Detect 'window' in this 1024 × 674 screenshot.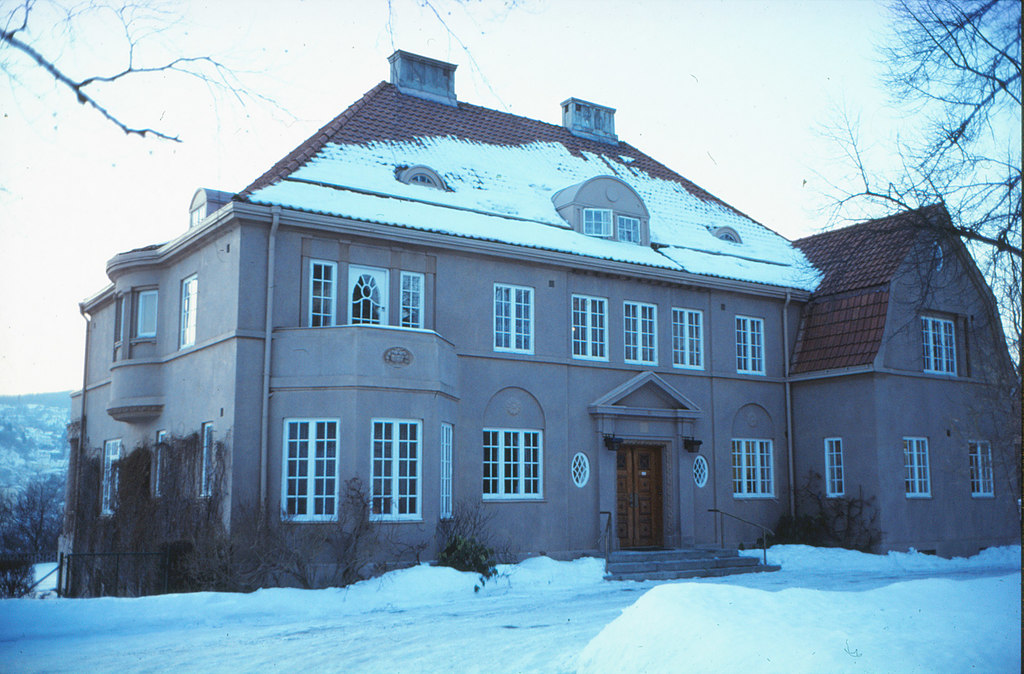
Detection: (left=968, top=438, right=995, bottom=498).
